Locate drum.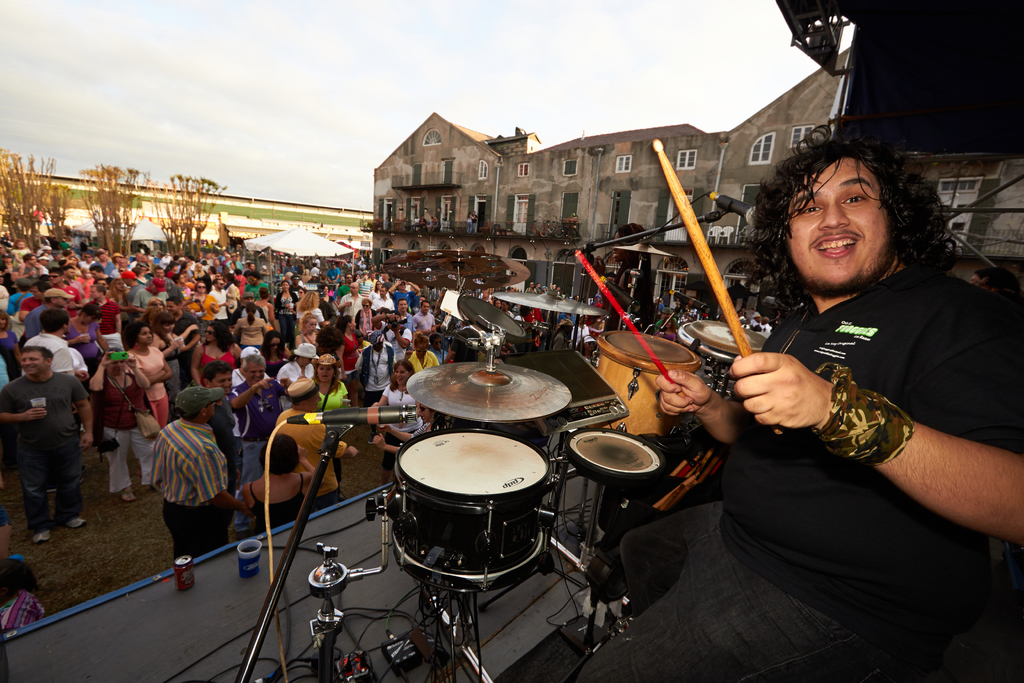
Bounding box: locate(390, 434, 551, 588).
